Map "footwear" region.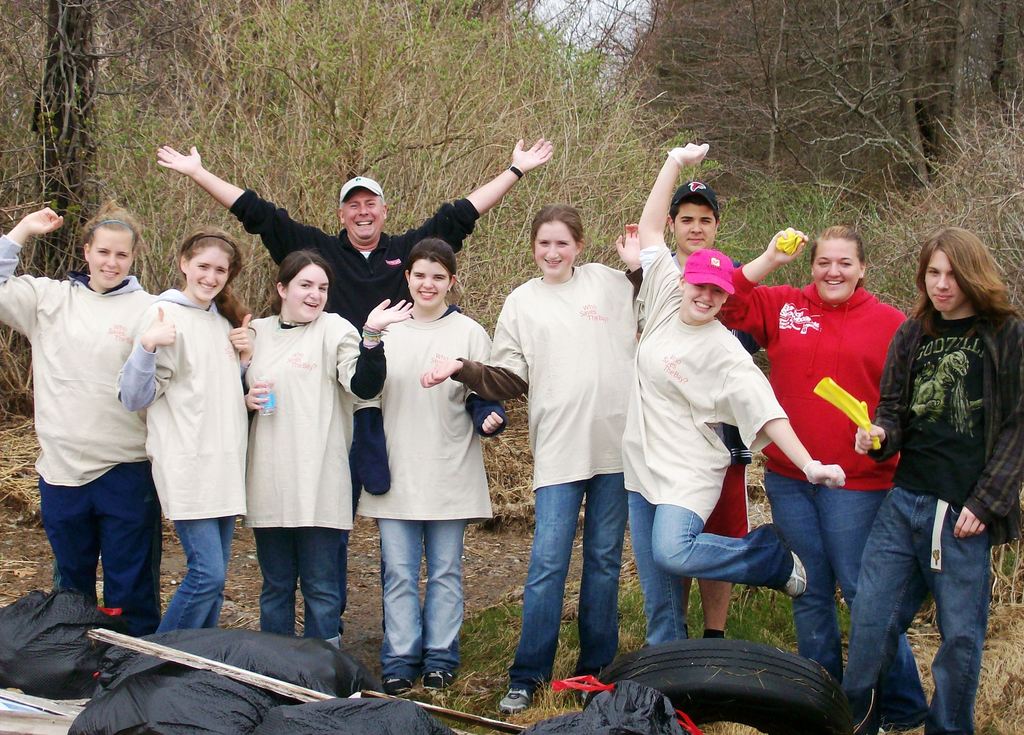
Mapped to x1=780 y1=546 x2=815 y2=601.
